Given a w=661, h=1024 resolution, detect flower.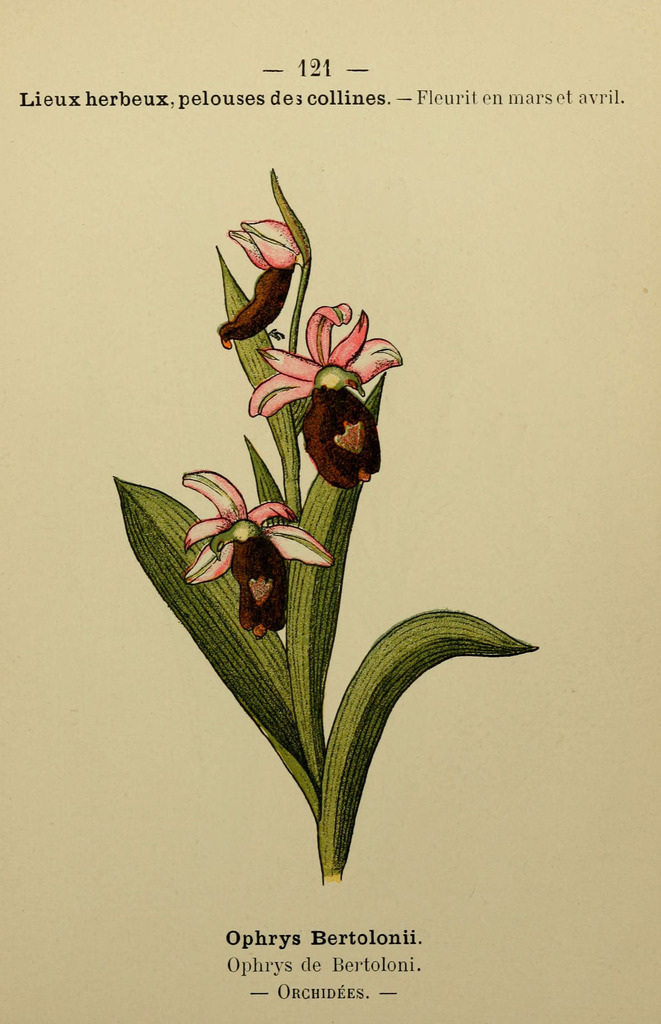
<bbox>244, 298, 403, 424</bbox>.
